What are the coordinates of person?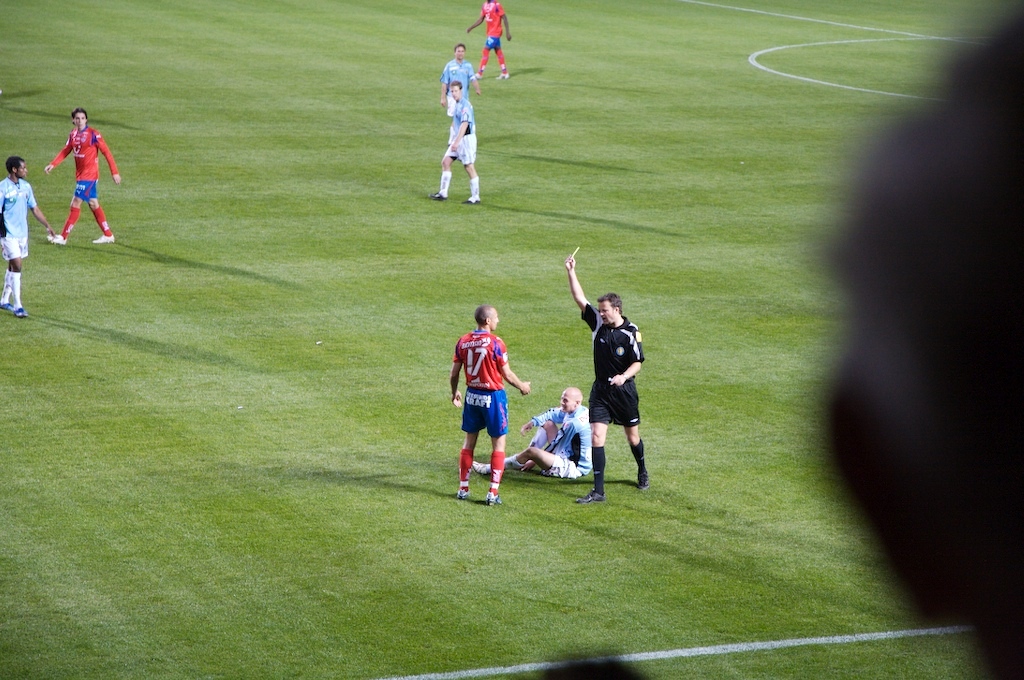
bbox=[462, 0, 515, 81].
